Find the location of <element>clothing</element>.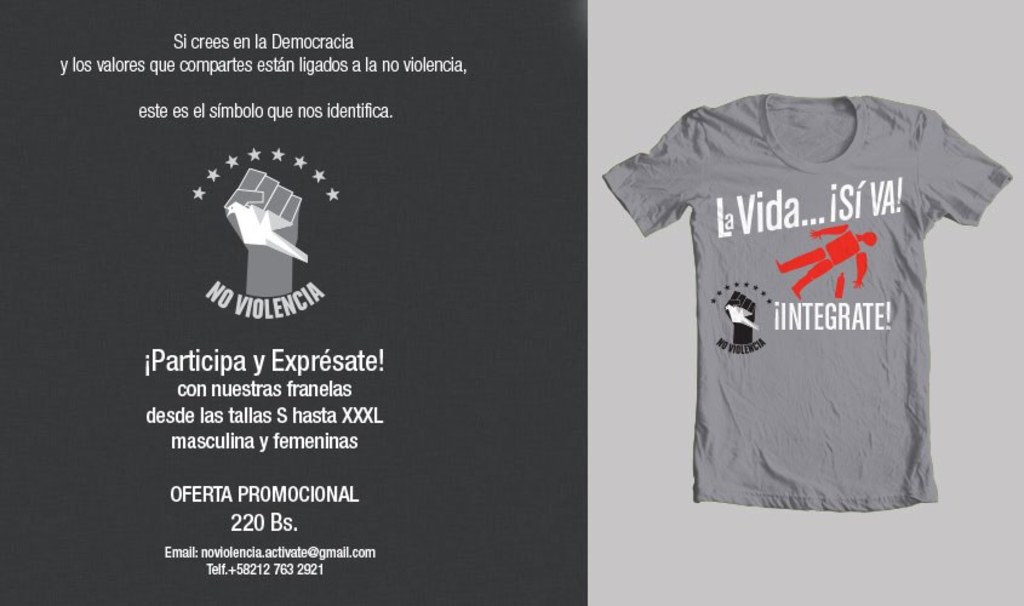
Location: {"left": 603, "top": 95, "right": 1011, "bottom": 503}.
